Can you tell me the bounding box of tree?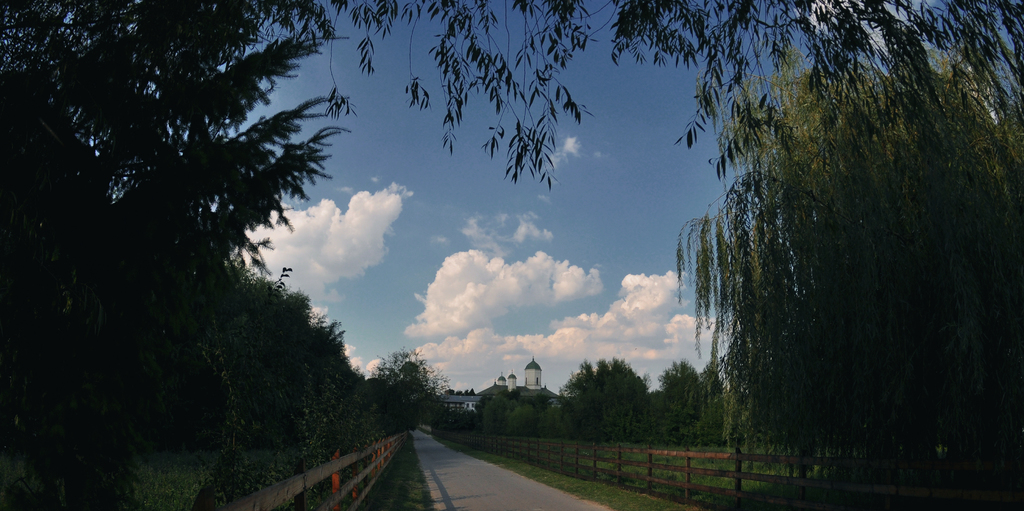
[x1=266, y1=0, x2=1023, y2=187].
